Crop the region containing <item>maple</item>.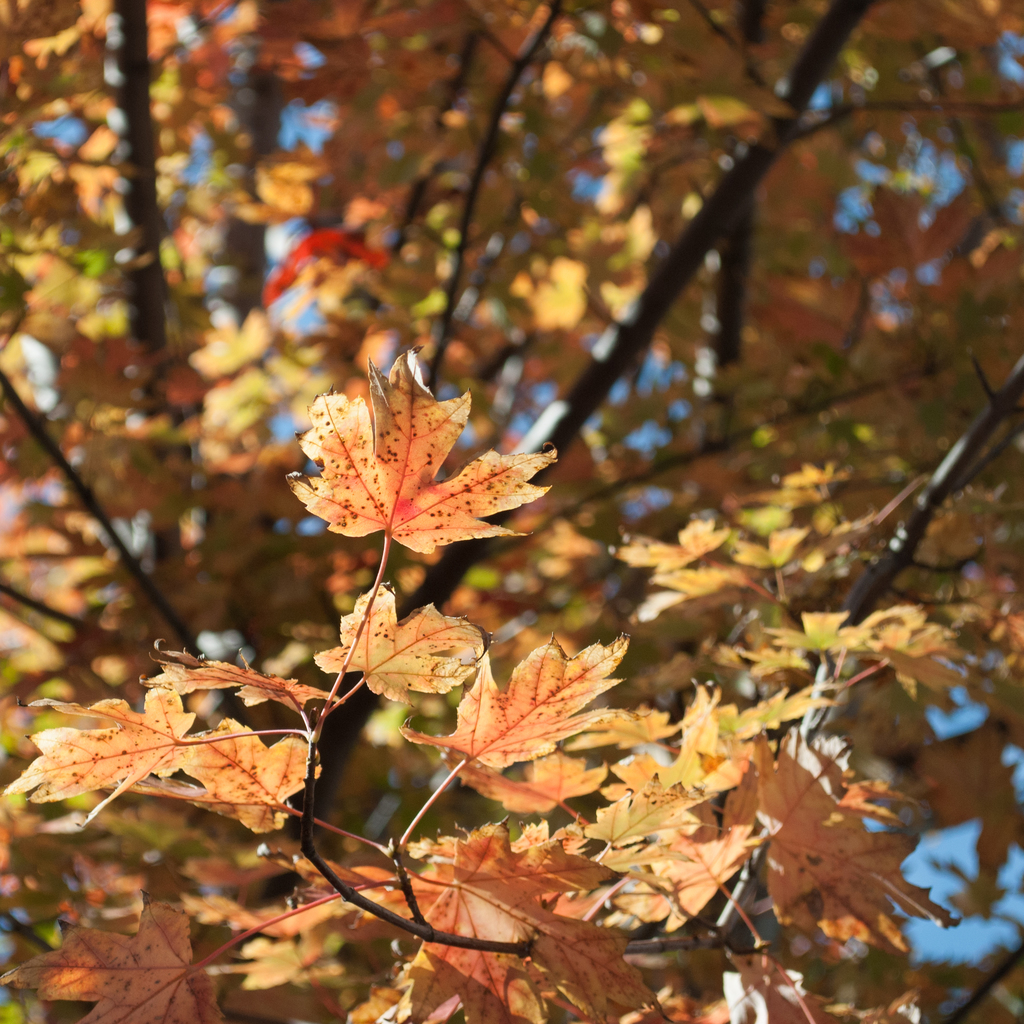
Crop region: pyautogui.locateOnScreen(456, 751, 618, 820).
